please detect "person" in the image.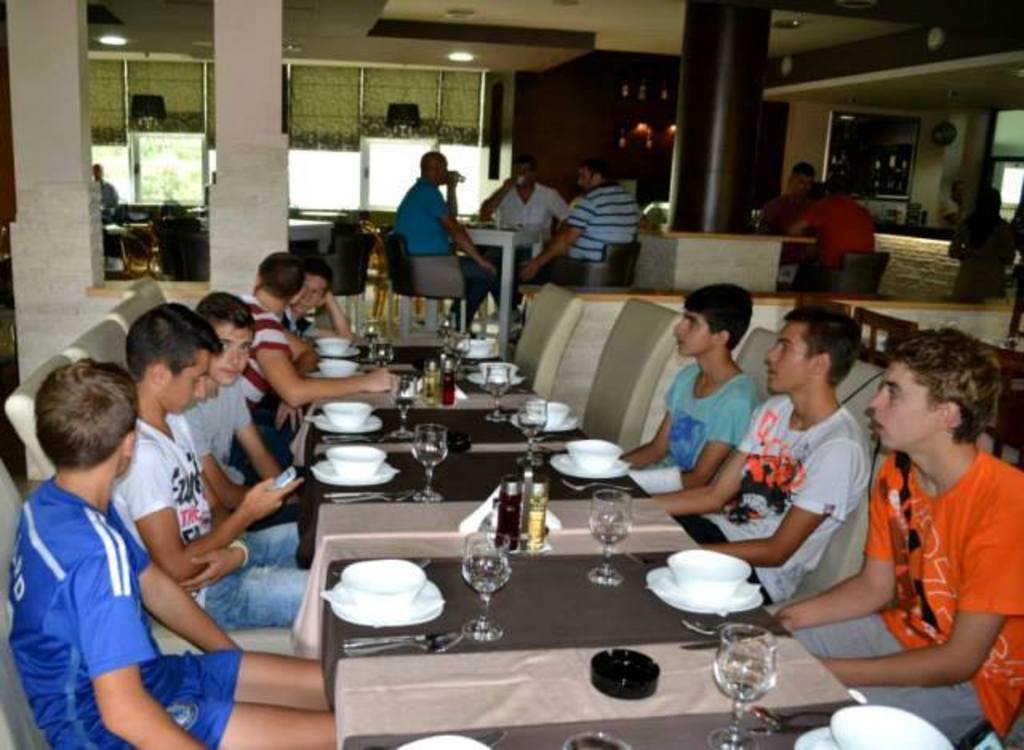
94 152 122 209.
